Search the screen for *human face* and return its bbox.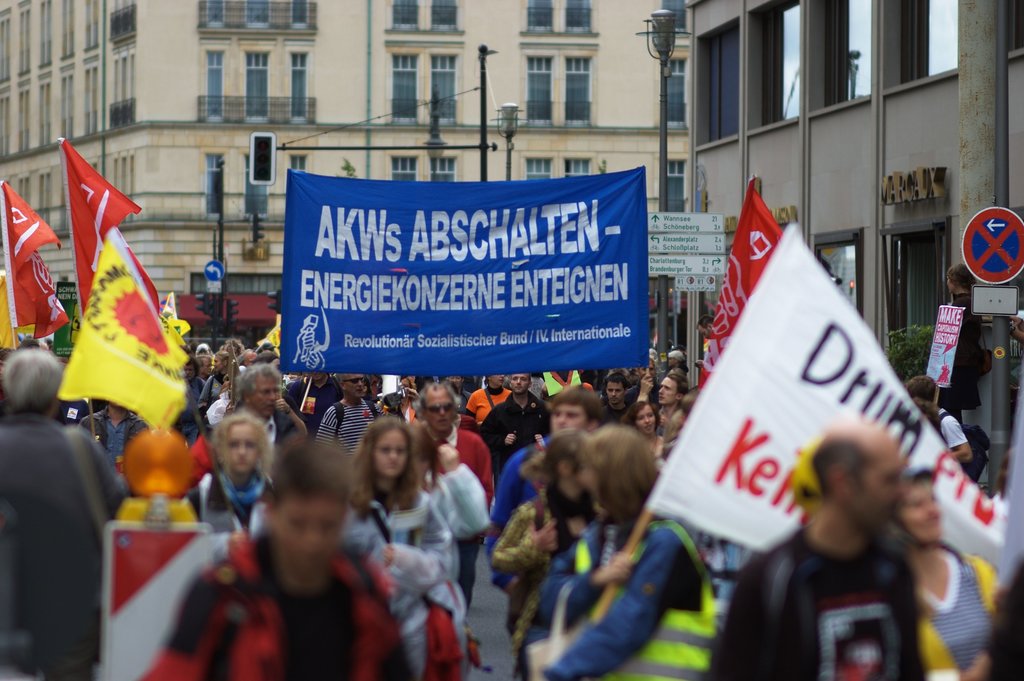
Found: (x1=424, y1=385, x2=454, y2=432).
